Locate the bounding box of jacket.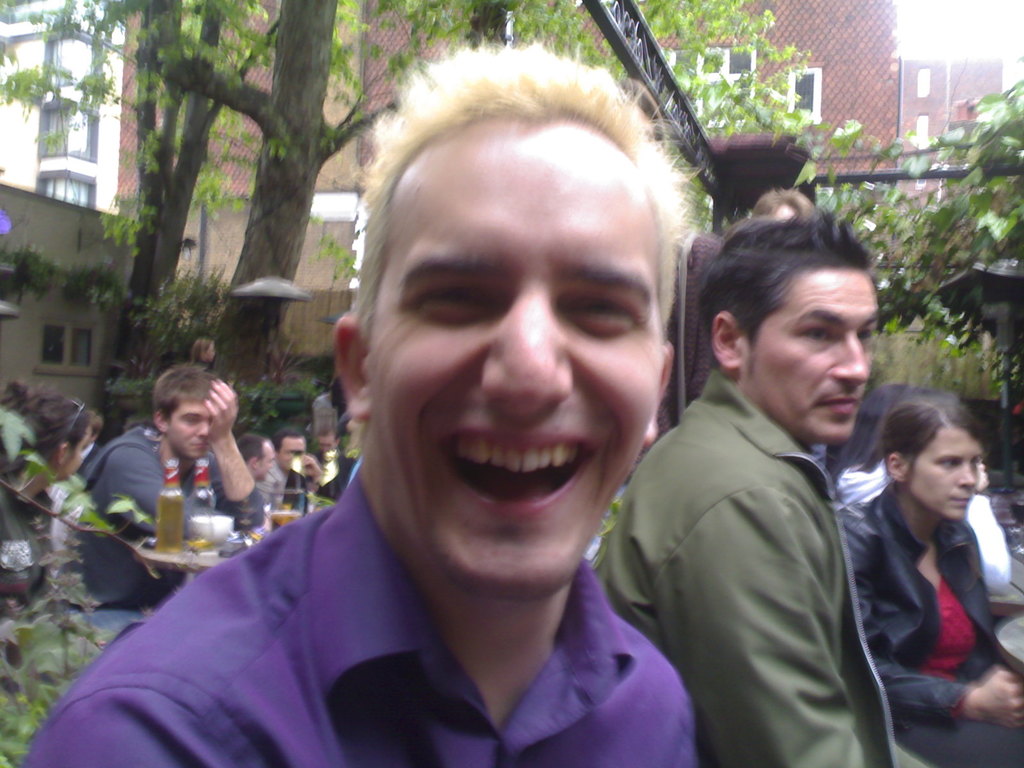
Bounding box: BBox(600, 262, 918, 765).
